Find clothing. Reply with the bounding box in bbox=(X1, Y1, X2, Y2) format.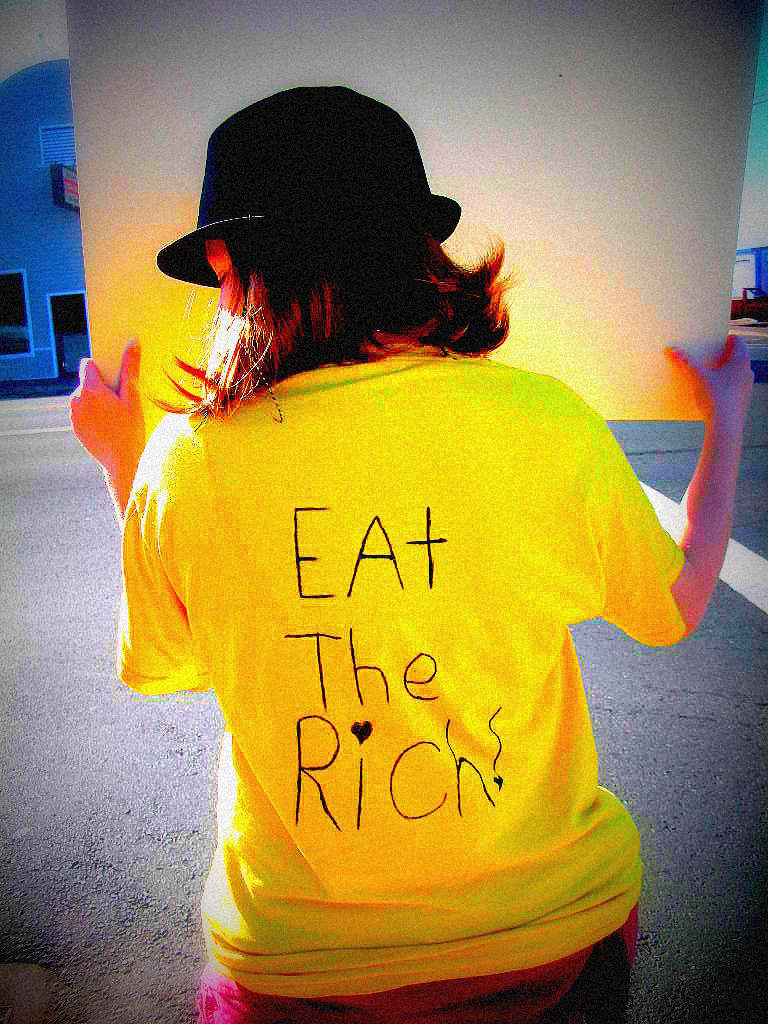
bbox=(86, 330, 717, 989).
